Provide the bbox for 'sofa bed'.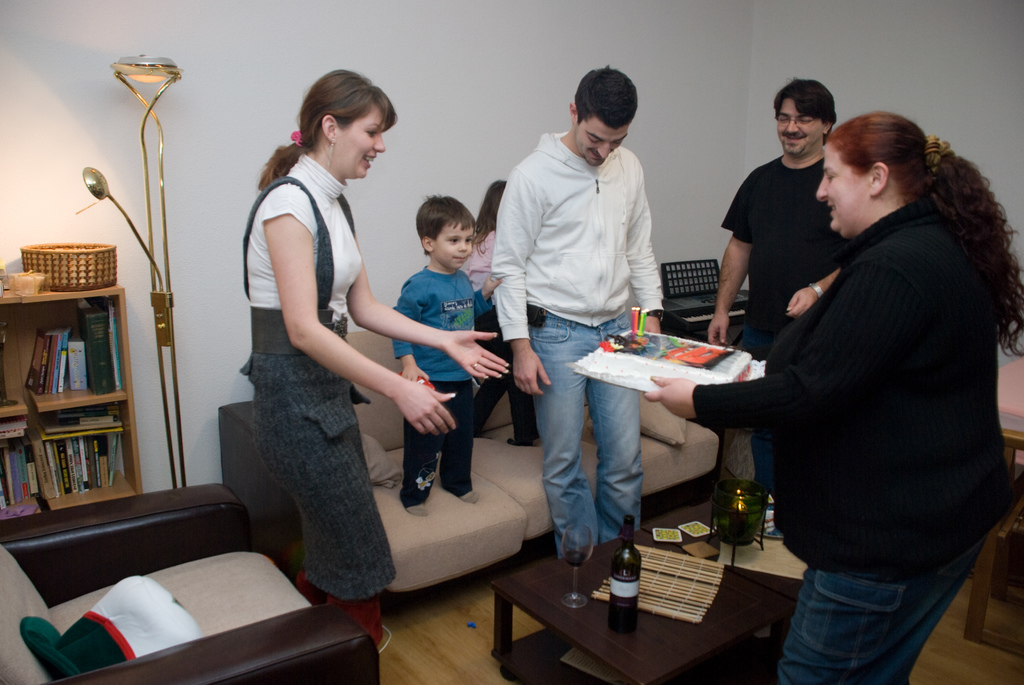
x1=221, y1=329, x2=720, y2=646.
